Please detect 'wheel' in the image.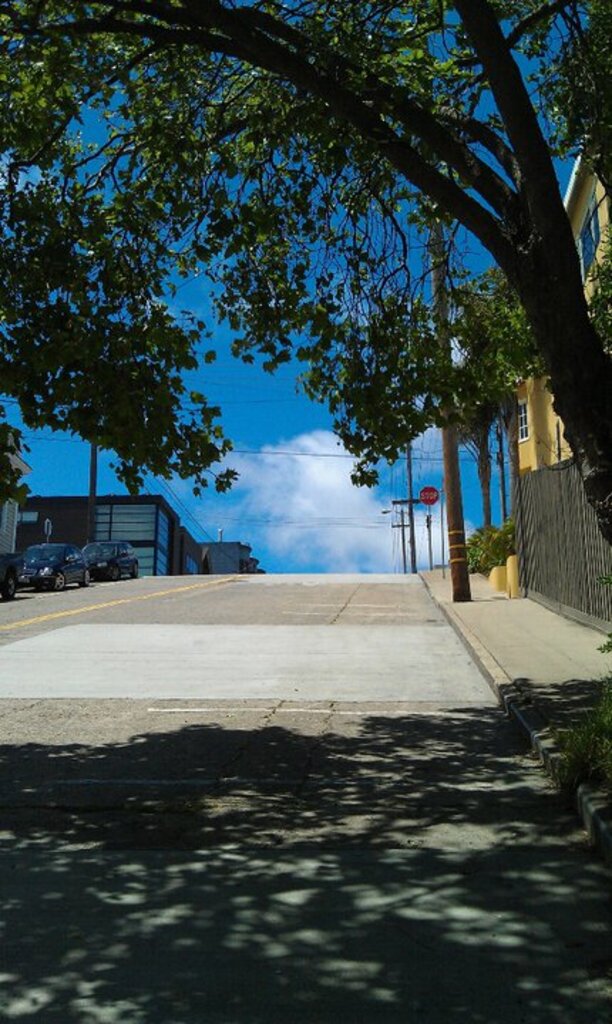
locate(4, 583, 13, 597).
